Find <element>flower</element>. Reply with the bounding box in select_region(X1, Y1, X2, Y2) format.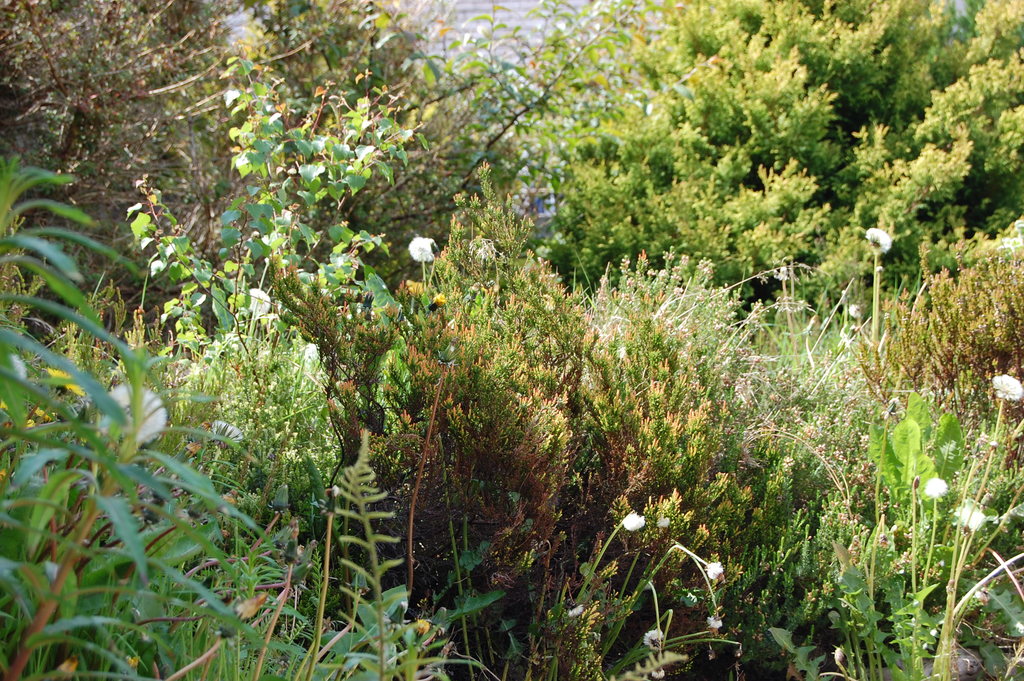
select_region(924, 477, 943, 500).
